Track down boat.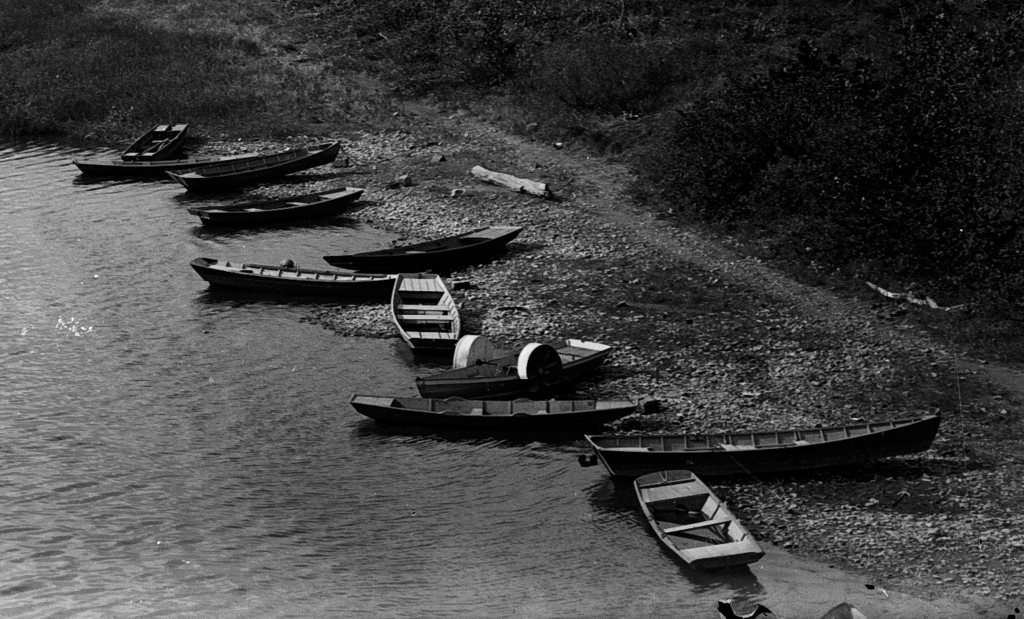
Tracked to 344/382/627/428.
